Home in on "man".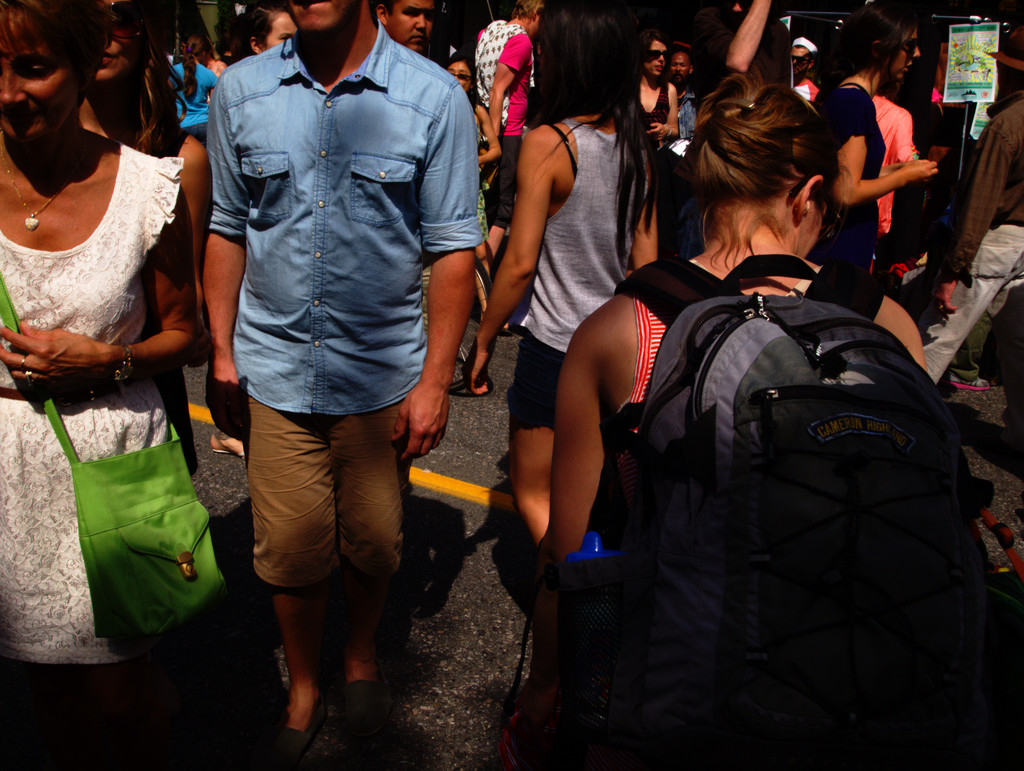
Homed in at 182 0 487 701.
